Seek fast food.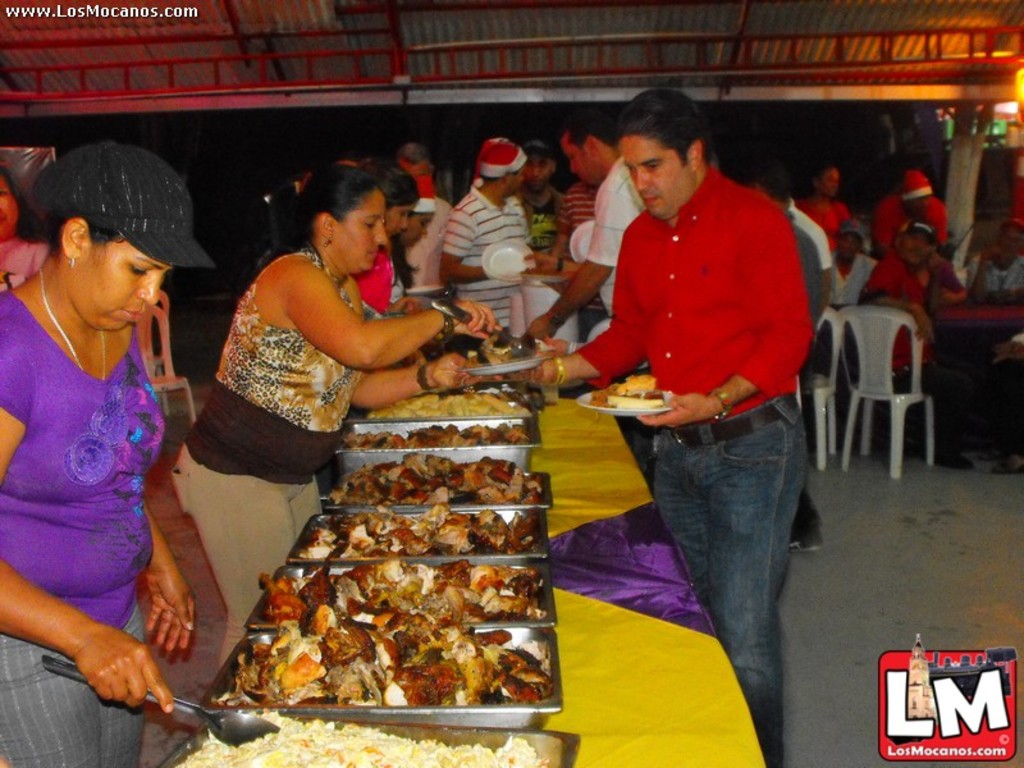
bbox=[270, 364, 563, 714].
